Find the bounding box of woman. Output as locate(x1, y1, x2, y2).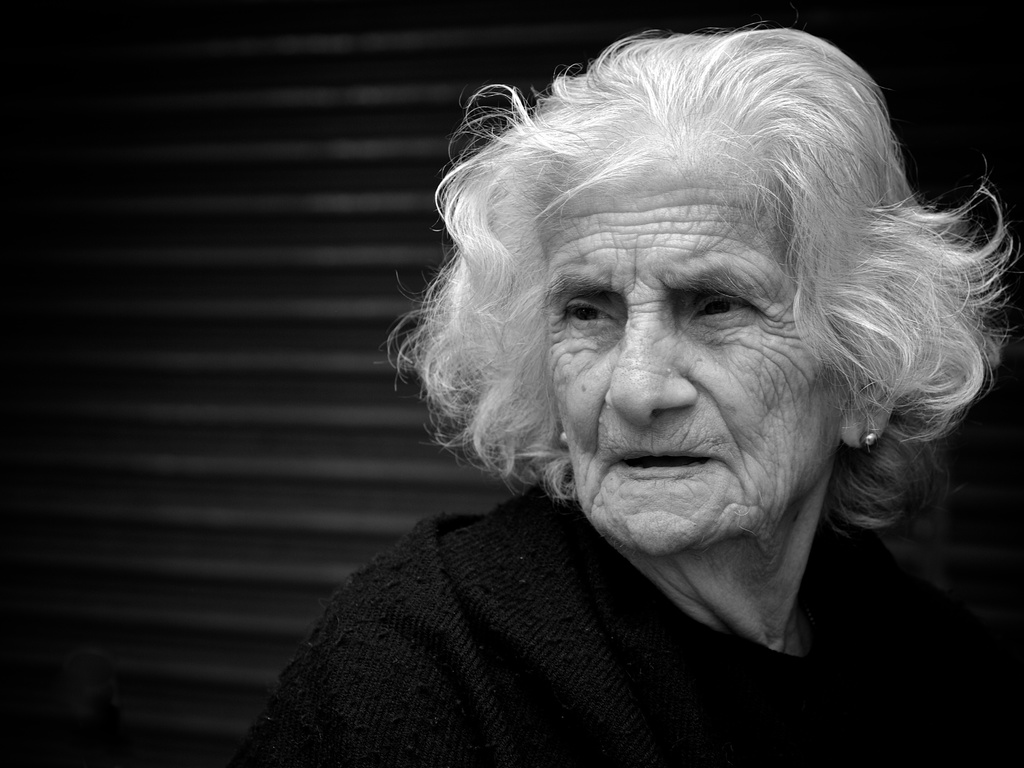
locate(218, 47, 1014, 737).
